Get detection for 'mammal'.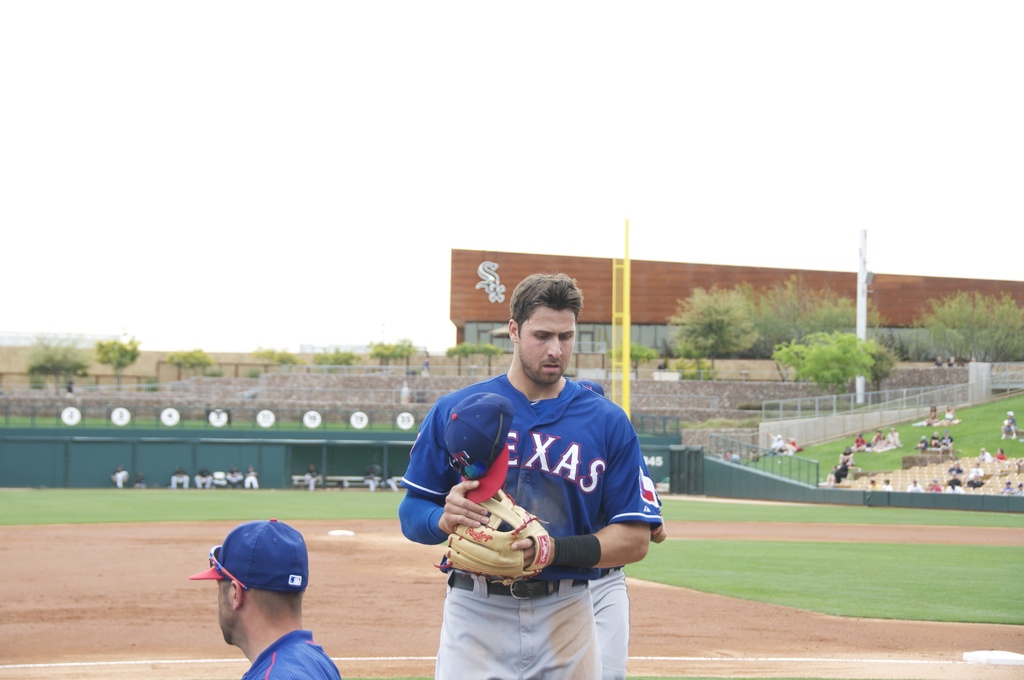
Detection: x1=110 y1=464 x2=129 y2=494.
